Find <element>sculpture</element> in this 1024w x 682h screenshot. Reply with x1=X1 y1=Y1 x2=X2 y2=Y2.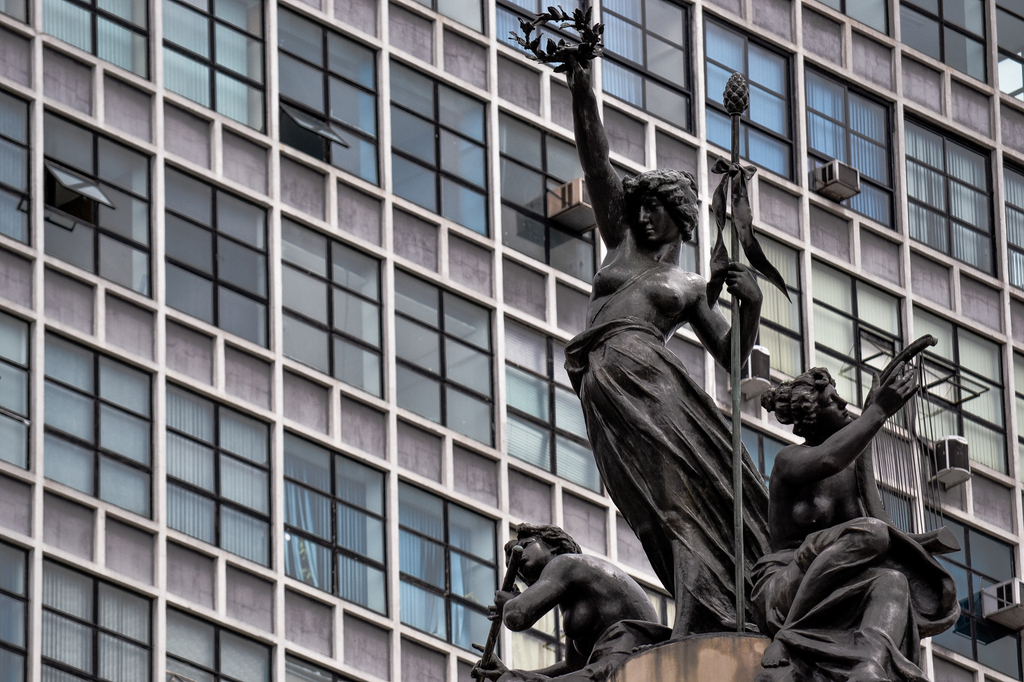
x1=748 y1=336 x2=965 y2=676.
